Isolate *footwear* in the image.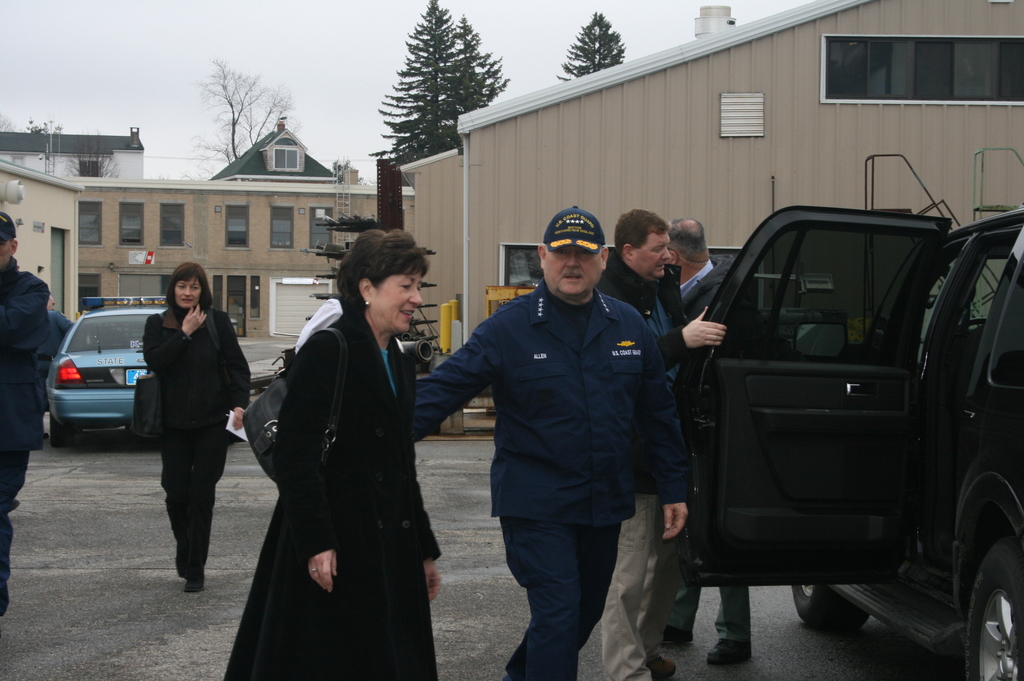
Isolated region: crop(697, 630, 757, 662).
